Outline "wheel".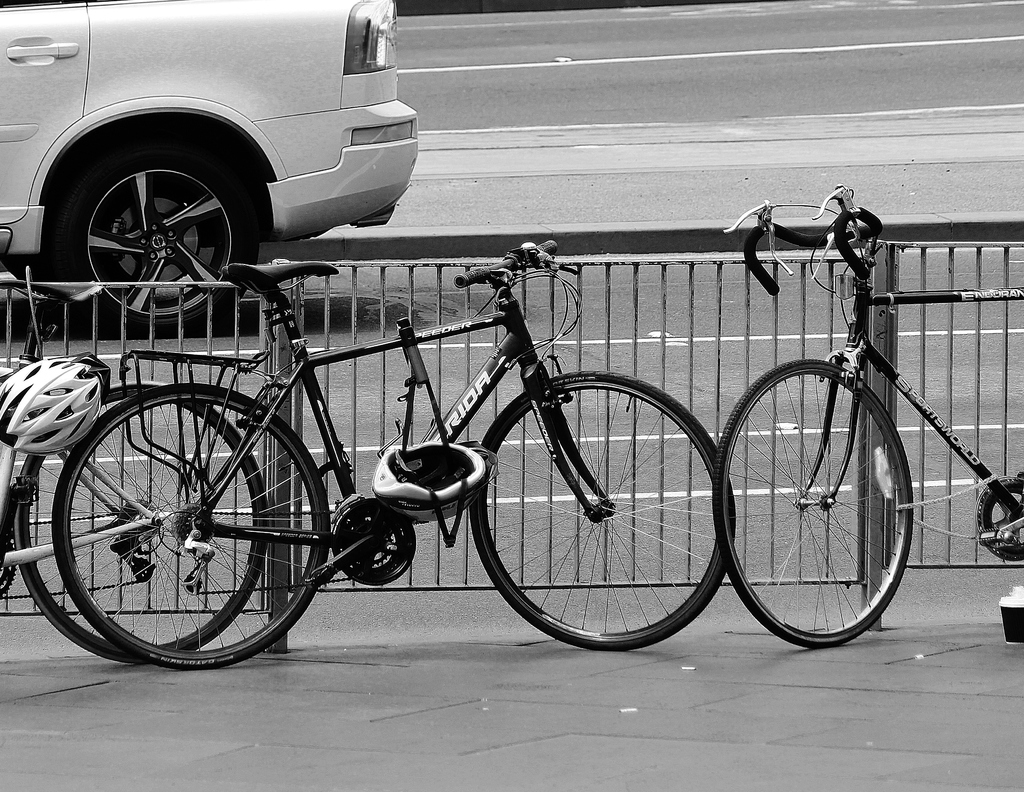
Outline: [42, 130, 270, 339].
